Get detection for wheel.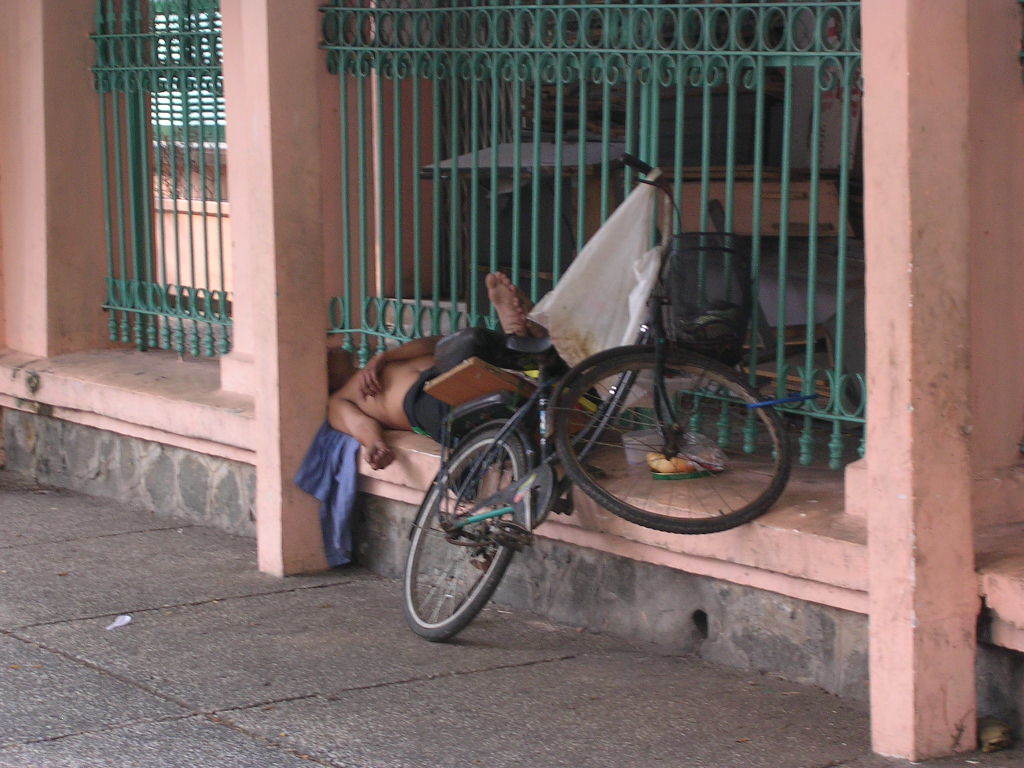
Detection: [547,336,793,539].
